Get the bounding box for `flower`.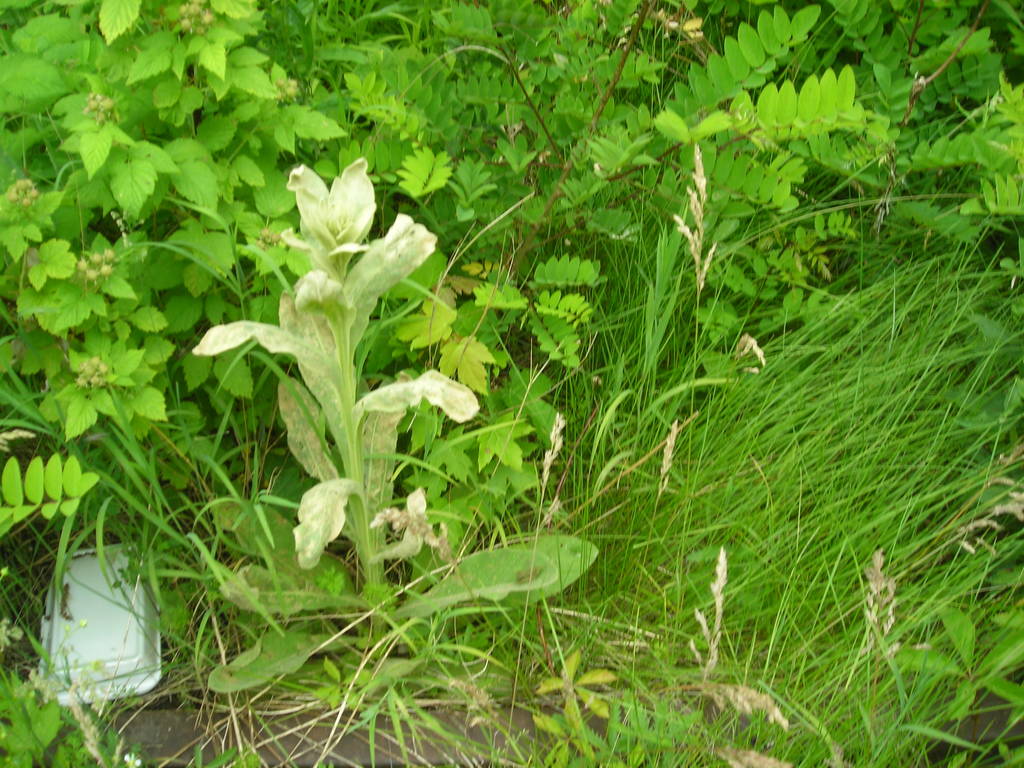
184:157:484:577.
